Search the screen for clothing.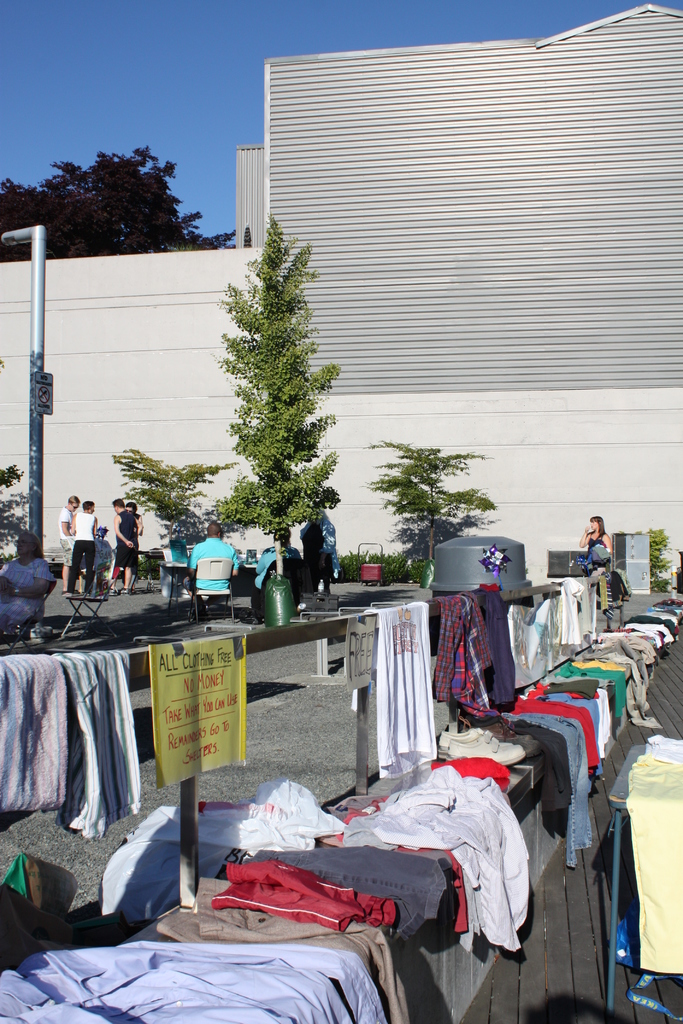
Found at 184:535:242:588.
